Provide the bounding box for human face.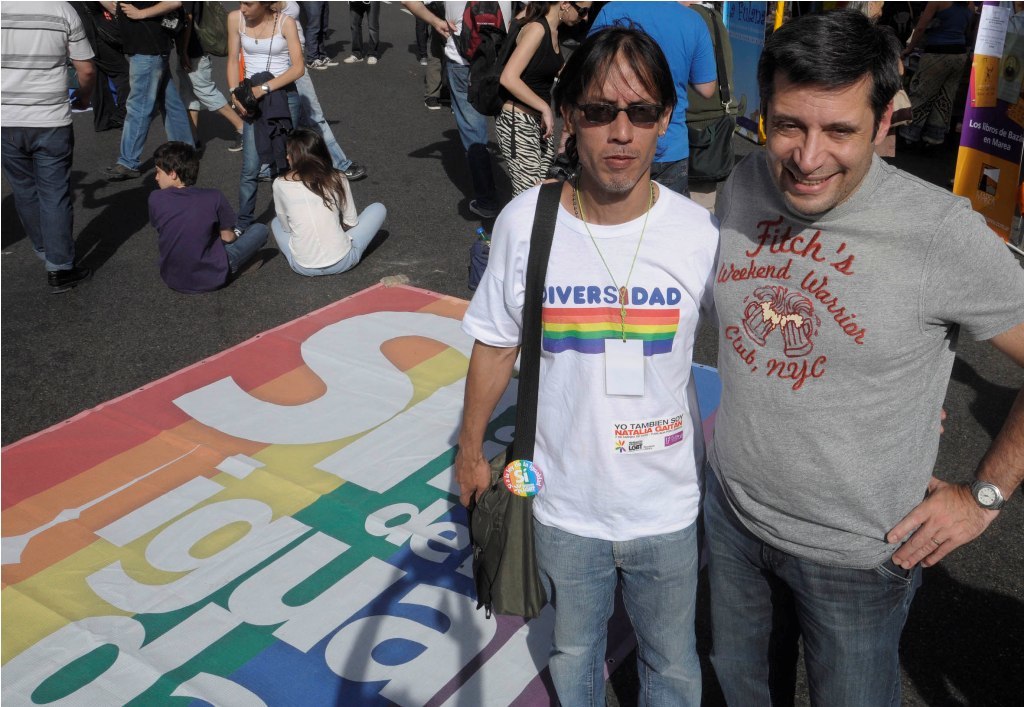
760:76:877:212.
